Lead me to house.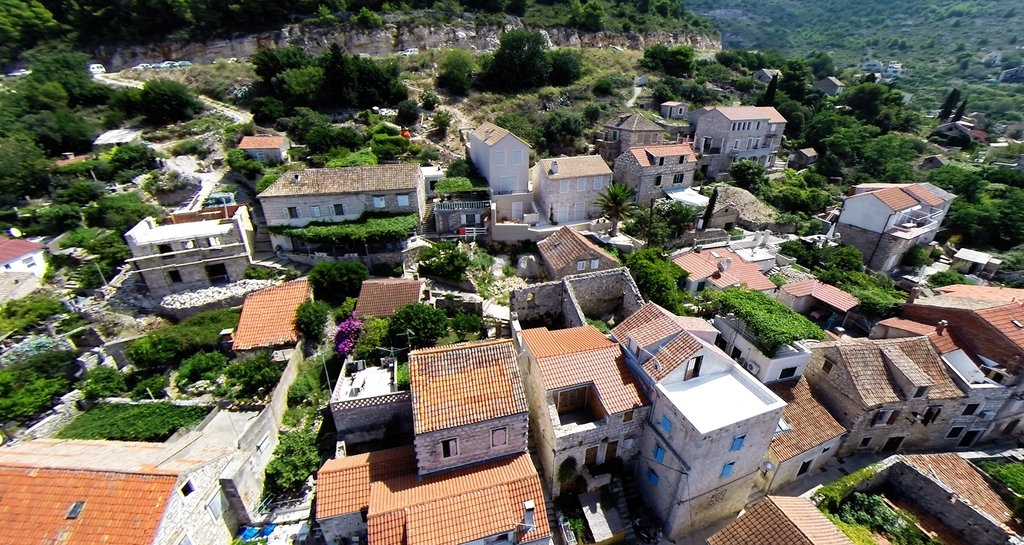
Lead to [611, 295, 788, 531].
